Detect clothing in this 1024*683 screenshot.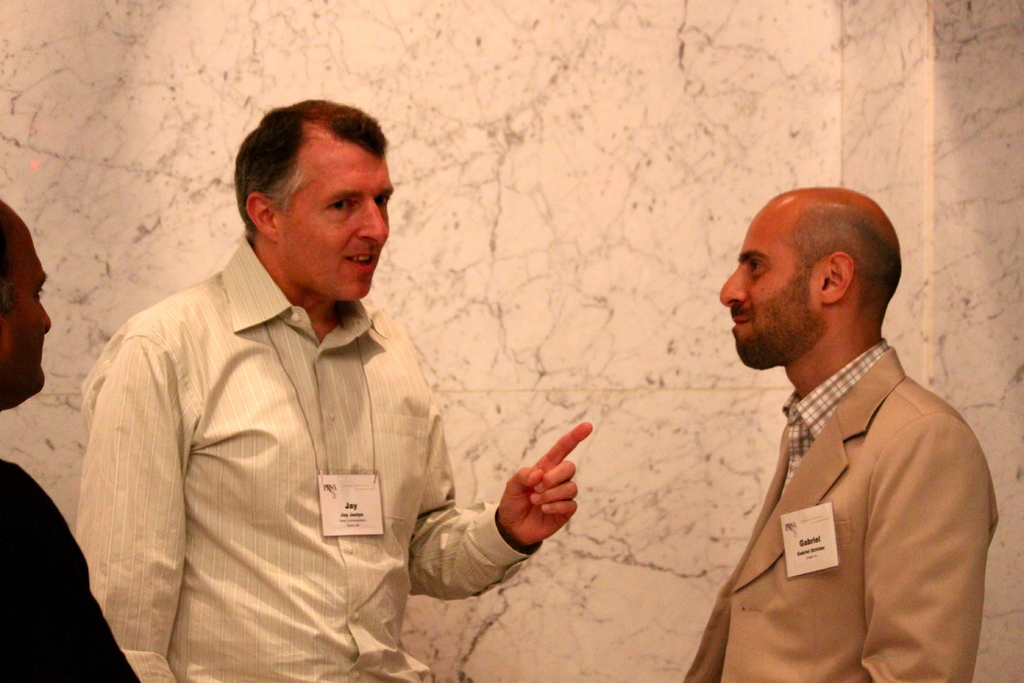
Detection: bbox=[74, 234, 536, 682].
